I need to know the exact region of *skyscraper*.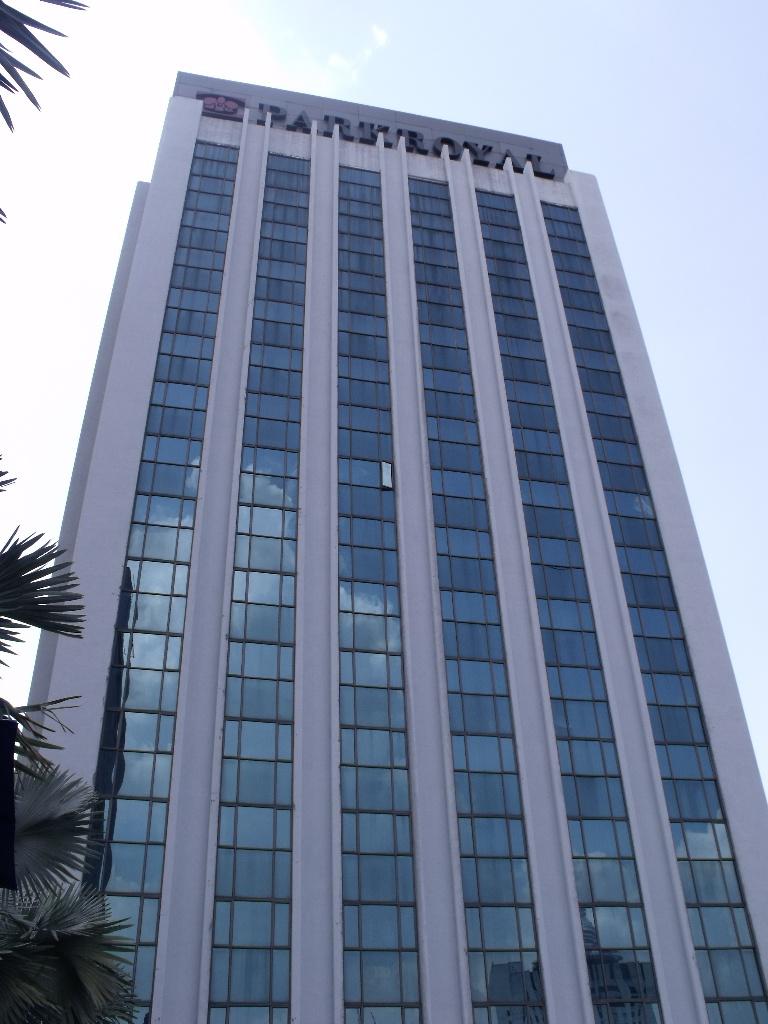
Region: select_region(20, 36, 759, 1023).
